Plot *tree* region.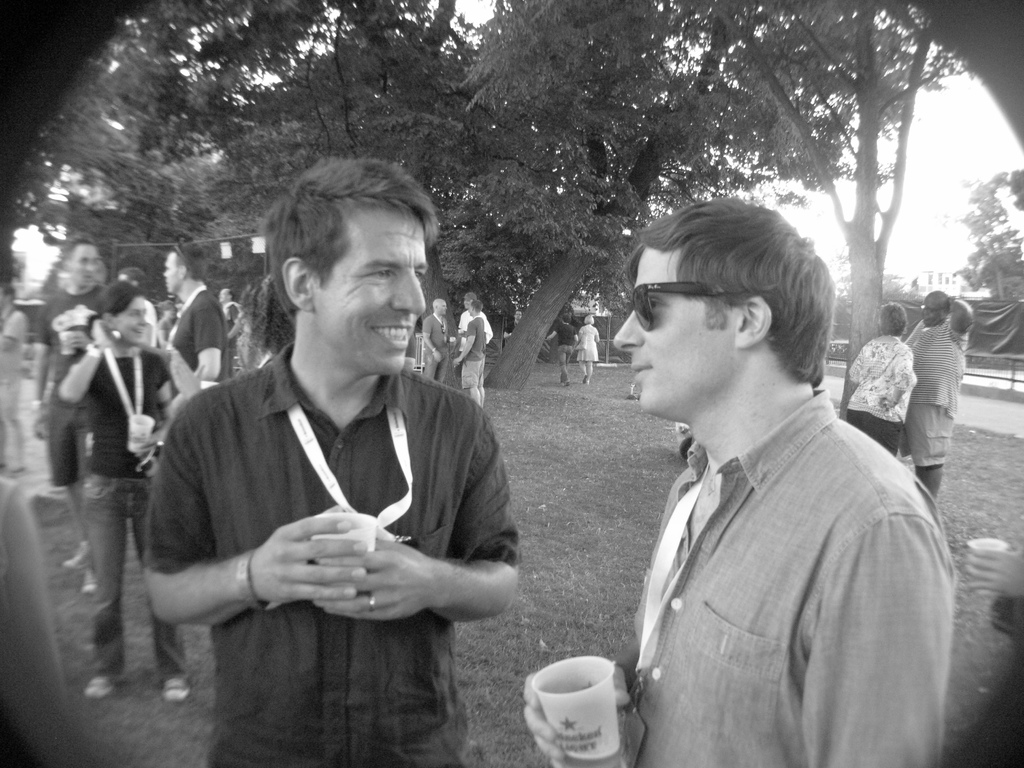
Plotted at bbox=[456, 0, 940, 424].
